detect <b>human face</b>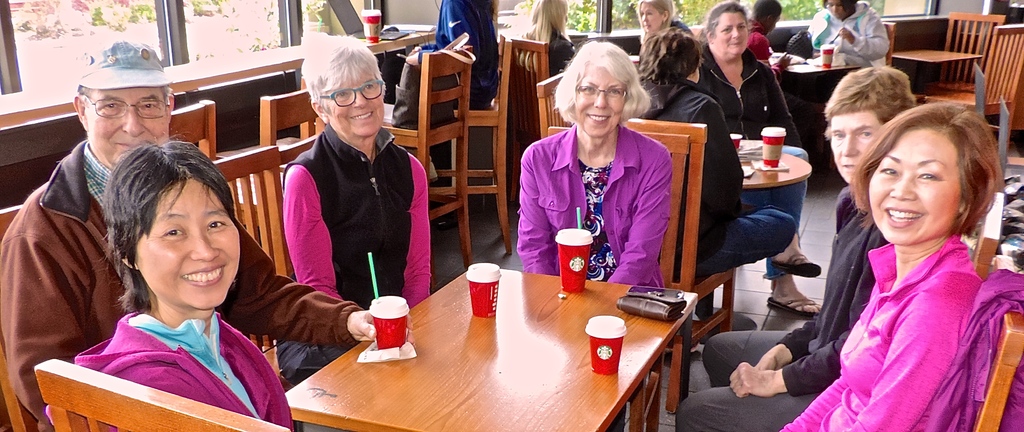
crop(138, 175, 243, 309)
